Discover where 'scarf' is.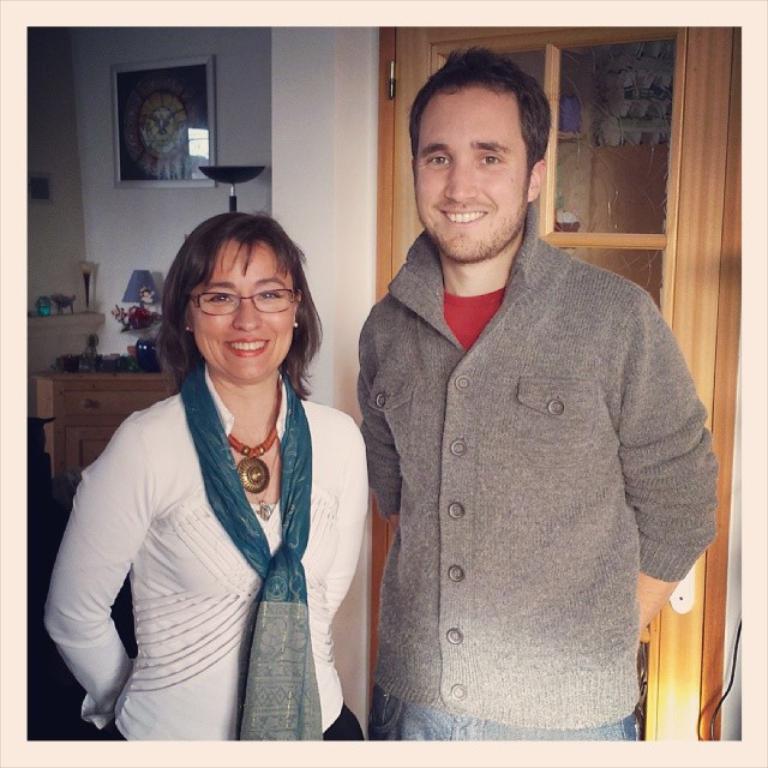
Discovered at {"x1": 176, "y1": 355, "x2": 328, "y2": 748}.
